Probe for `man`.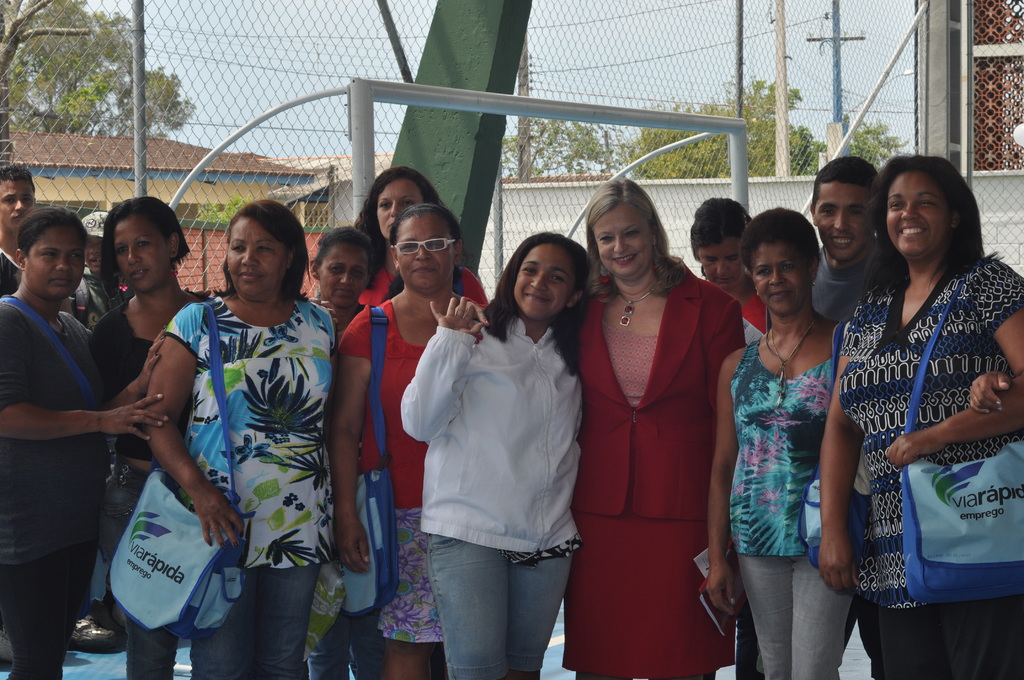
Probe result: [left=0, top=161, right=114, bottom=668].
